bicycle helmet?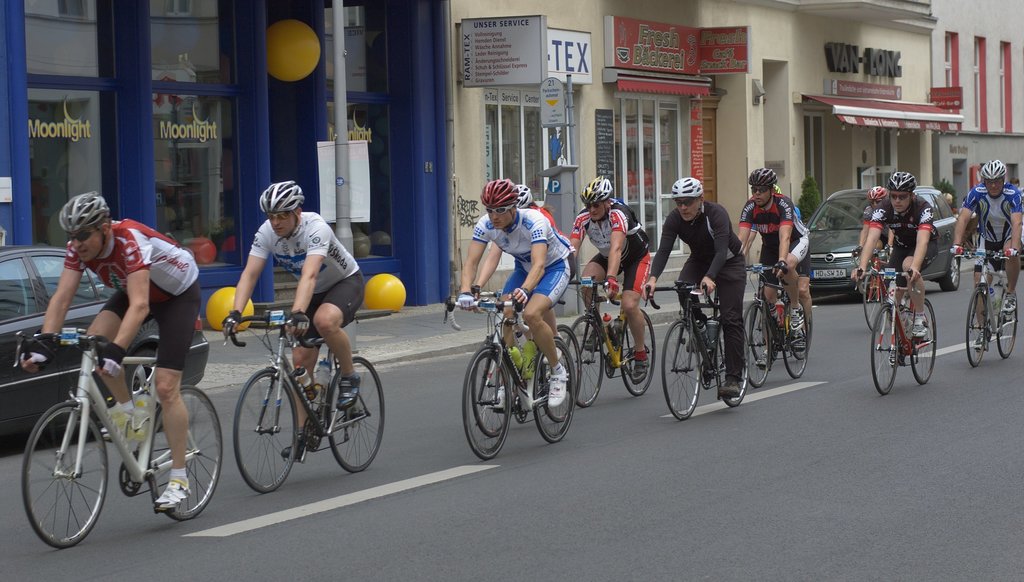
bbox=[514, 185, 532, 204]
